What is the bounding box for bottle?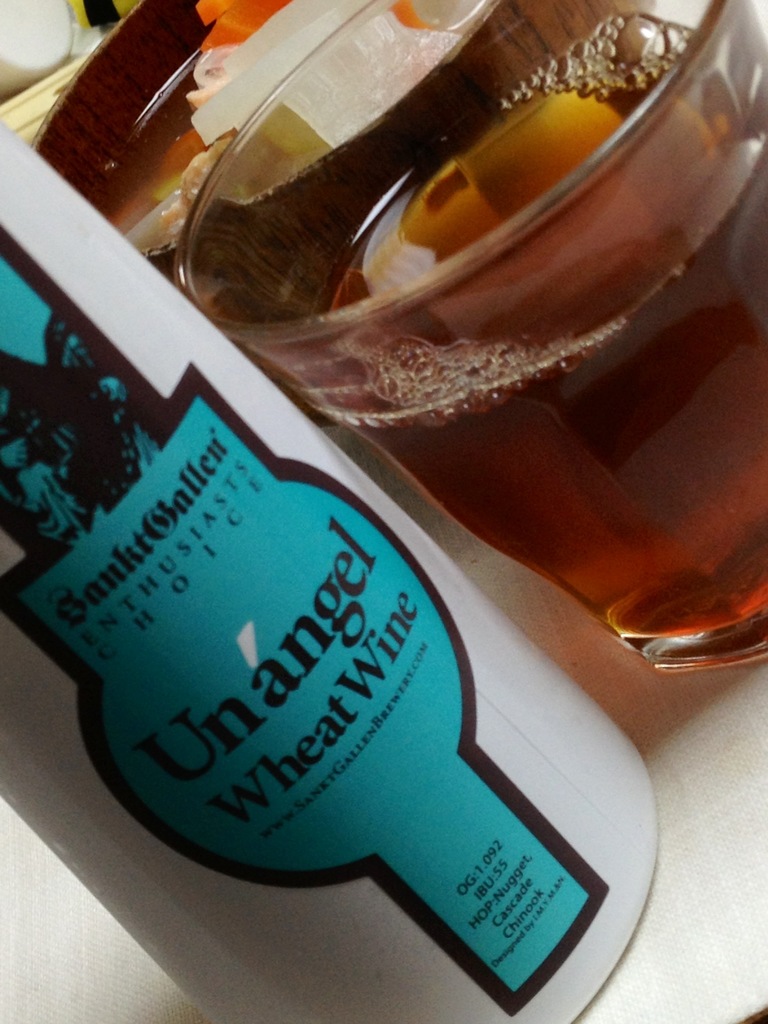
box(0, 117, 655, 1023).
